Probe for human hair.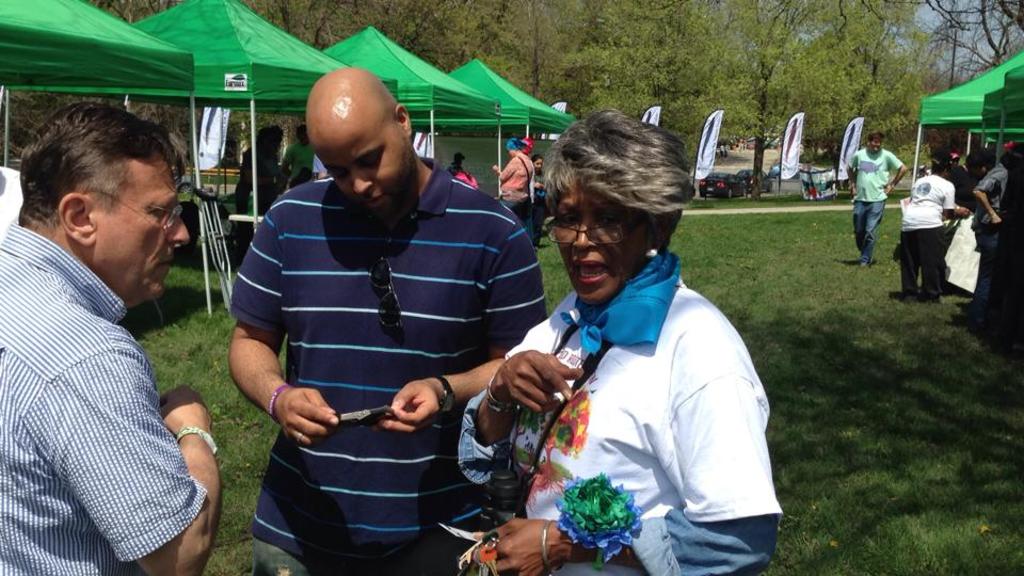
Probe result: left=1003, top=145, right=1014, bottom=166.
